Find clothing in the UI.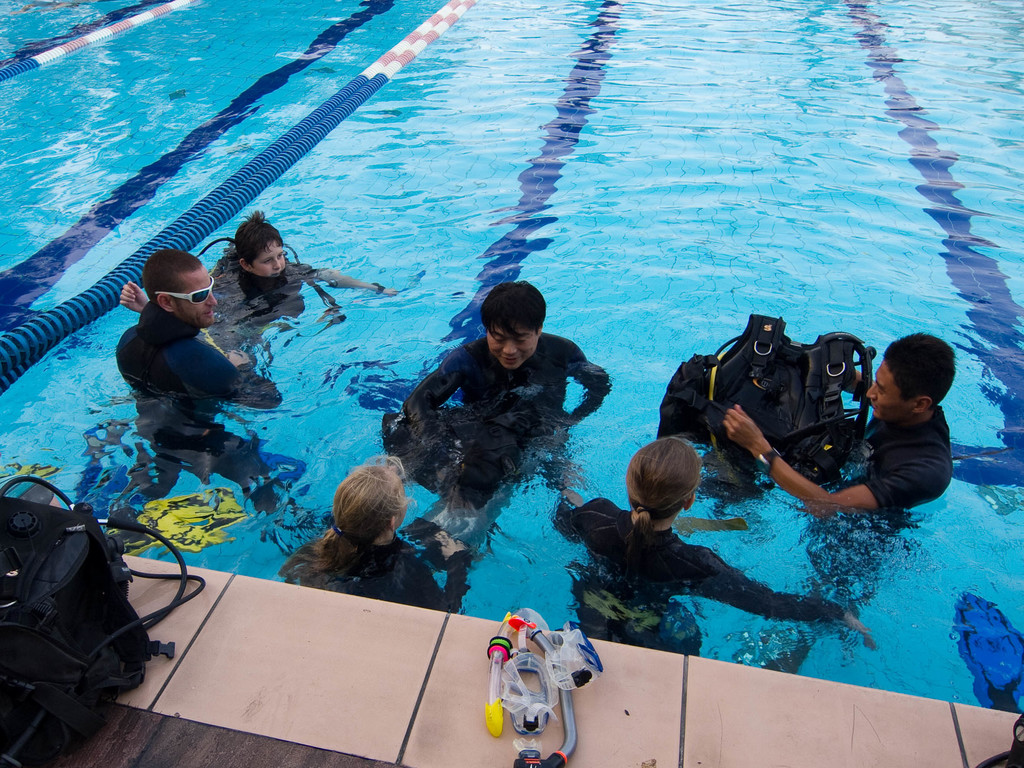
UI element at {"x1": 202, "y1": 244, "x2": 315, "y2": 360}.
